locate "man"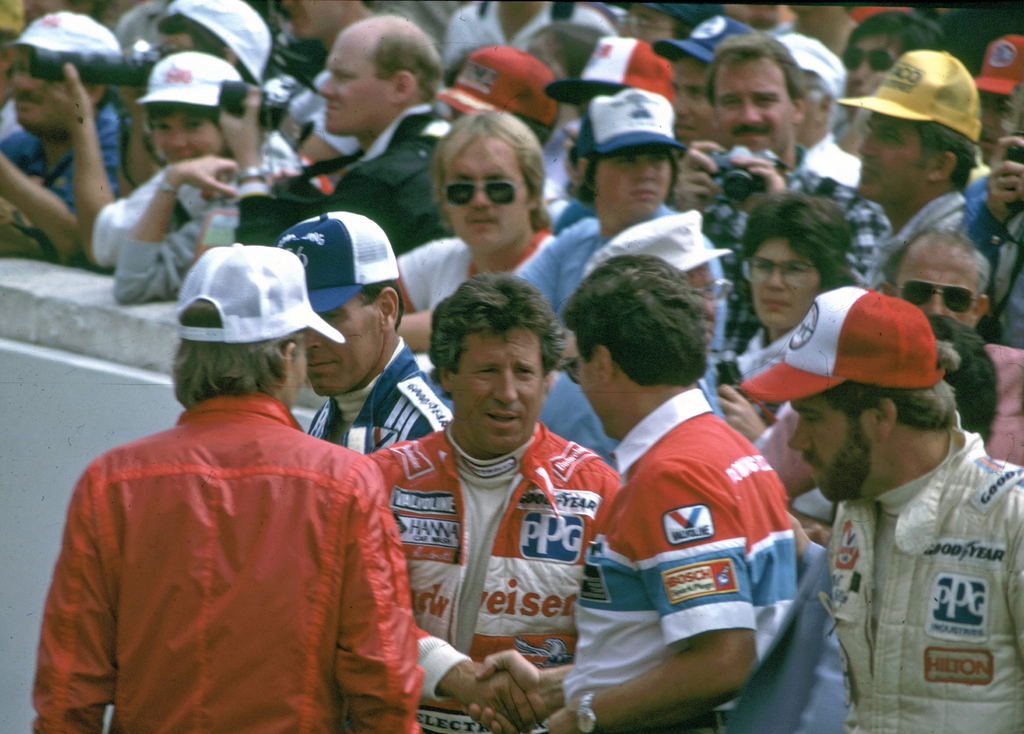
543:256:795:733
